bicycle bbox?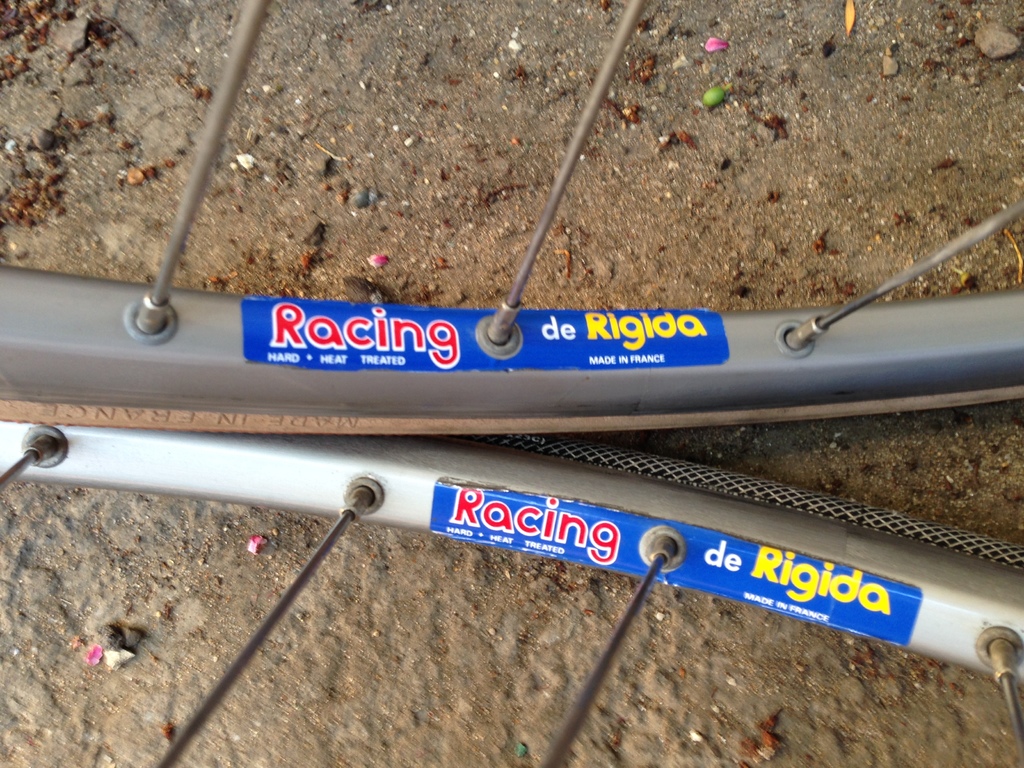
0, 0, 1023, 437
